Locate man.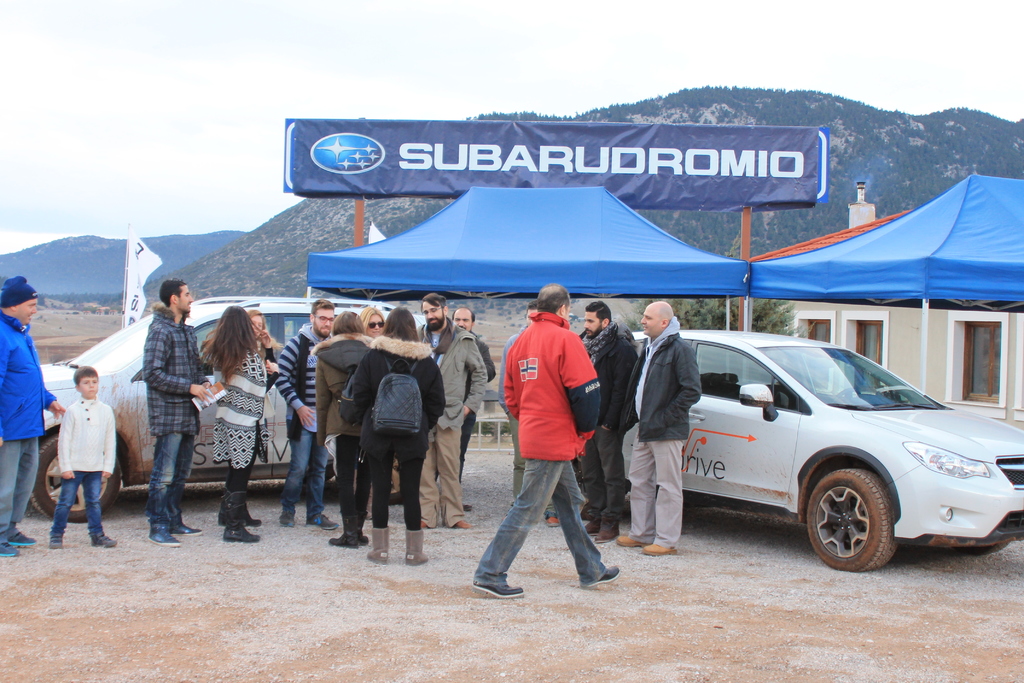
Bounding box: Rect(141, 277, 214, 545).
